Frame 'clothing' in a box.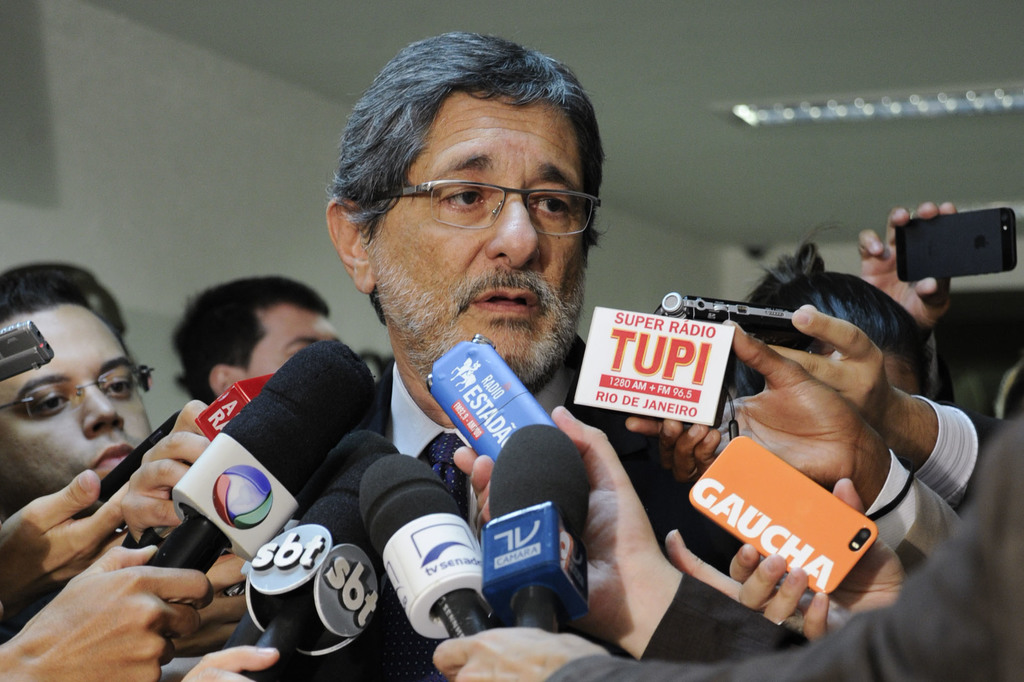
rect(860, 450, 963, 574).
